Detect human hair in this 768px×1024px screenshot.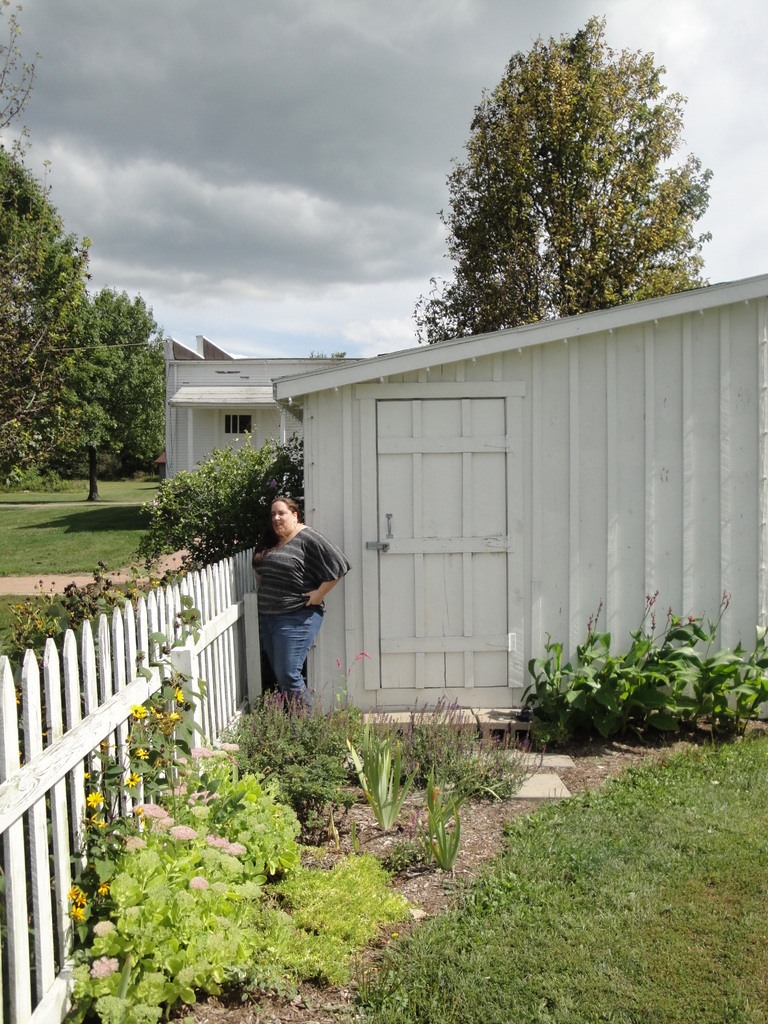
Detection: (left=253, top=483, right=296, bottom=515).
